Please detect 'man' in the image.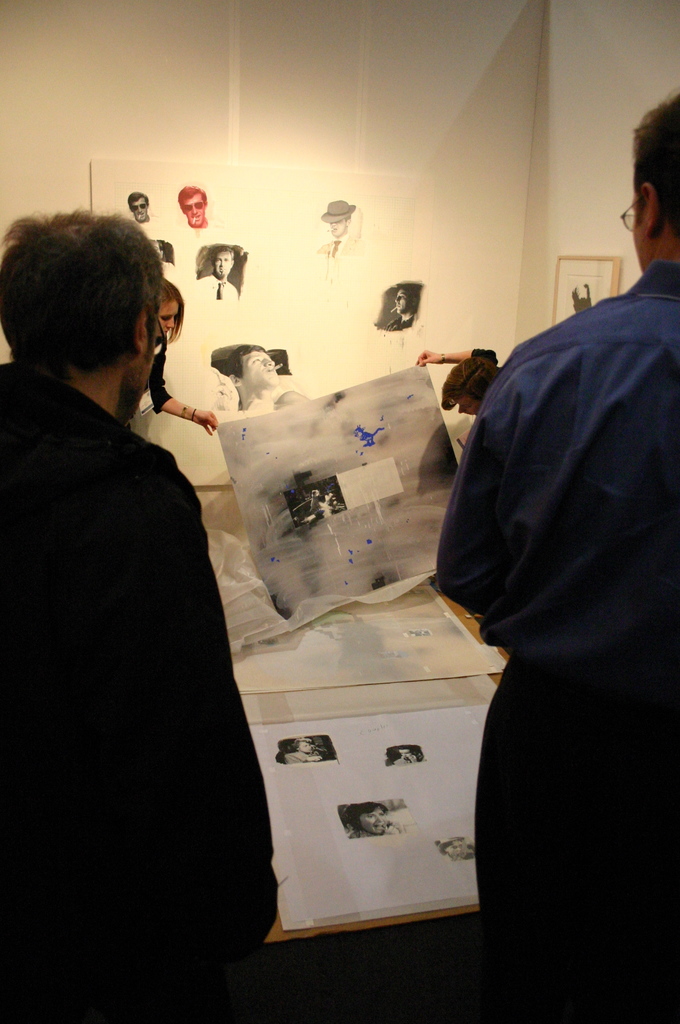
[x1=12, y1=195, x2=282, y2=979].
